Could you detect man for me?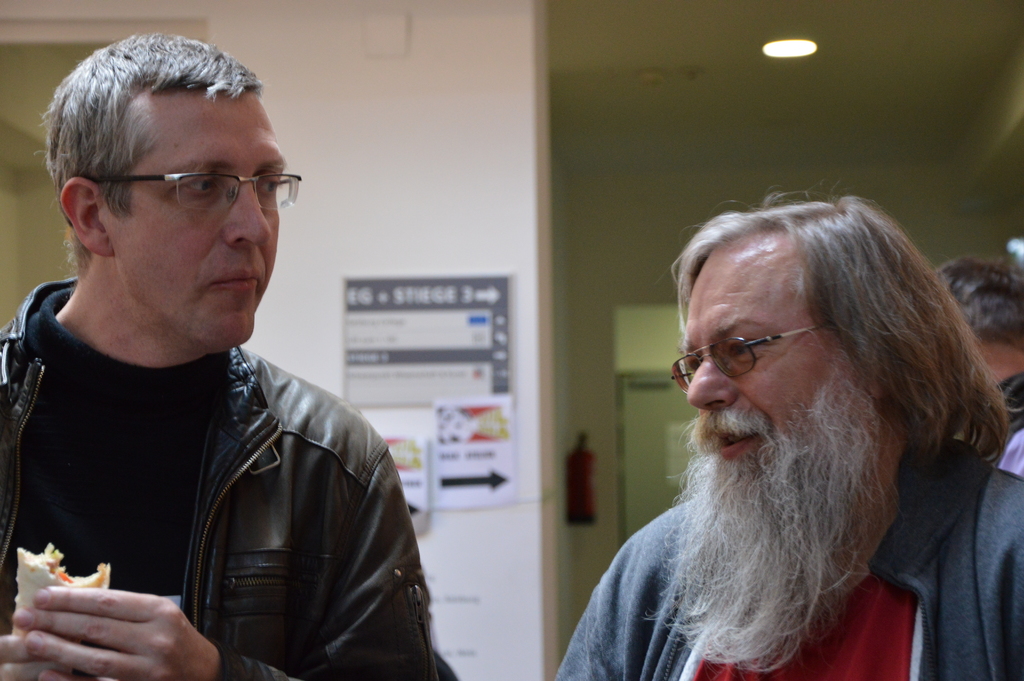
Detection result: bbox=(0, 38, 451, 680).
